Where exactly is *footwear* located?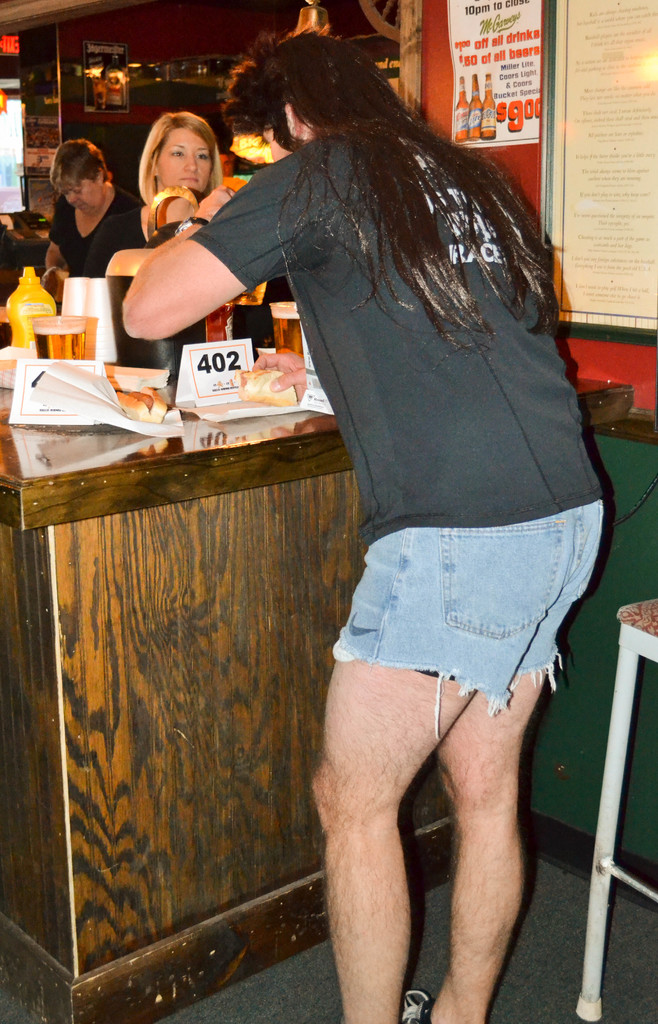
Its bounding box is l=402, t=989, r=433, b=1023.
